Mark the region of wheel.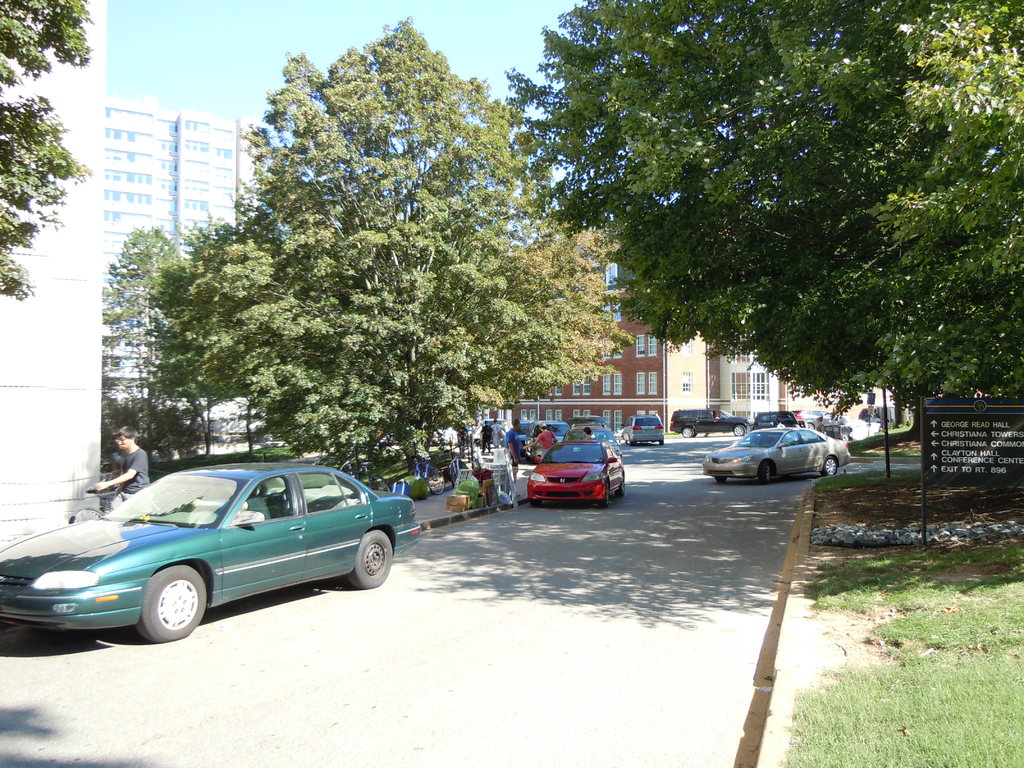
Region: Rect(597, 487, 609, 508).
